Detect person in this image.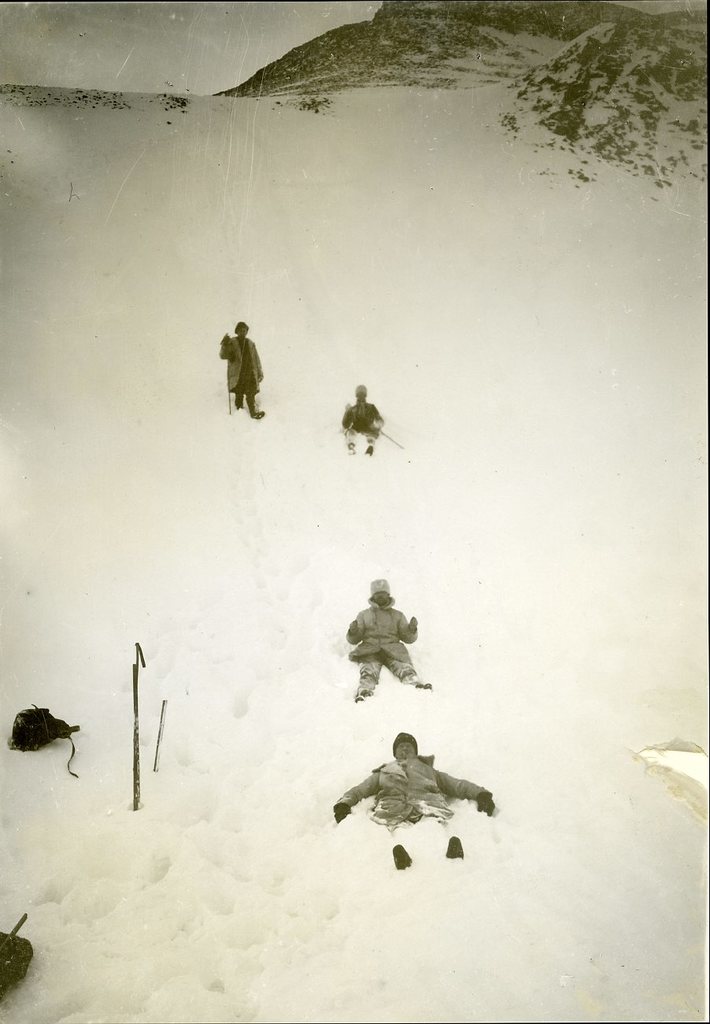
Detection: <box>220,322,268,418</box>.
